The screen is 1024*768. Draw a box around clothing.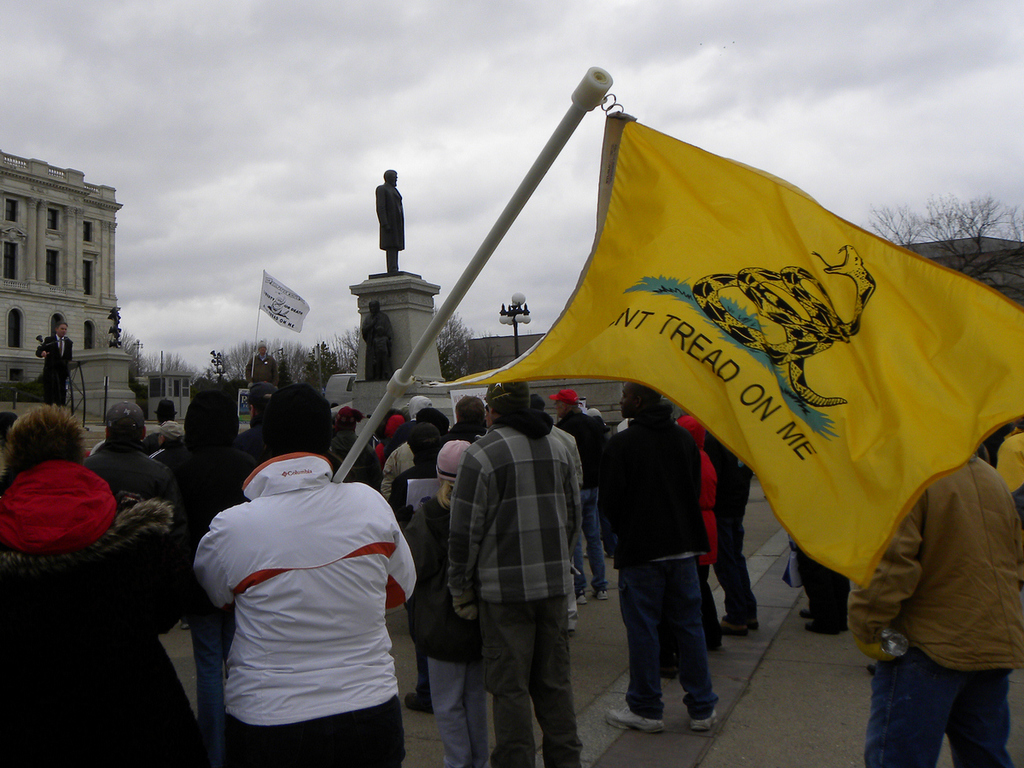
(left=445, top=418, right=579, bottom=767).
